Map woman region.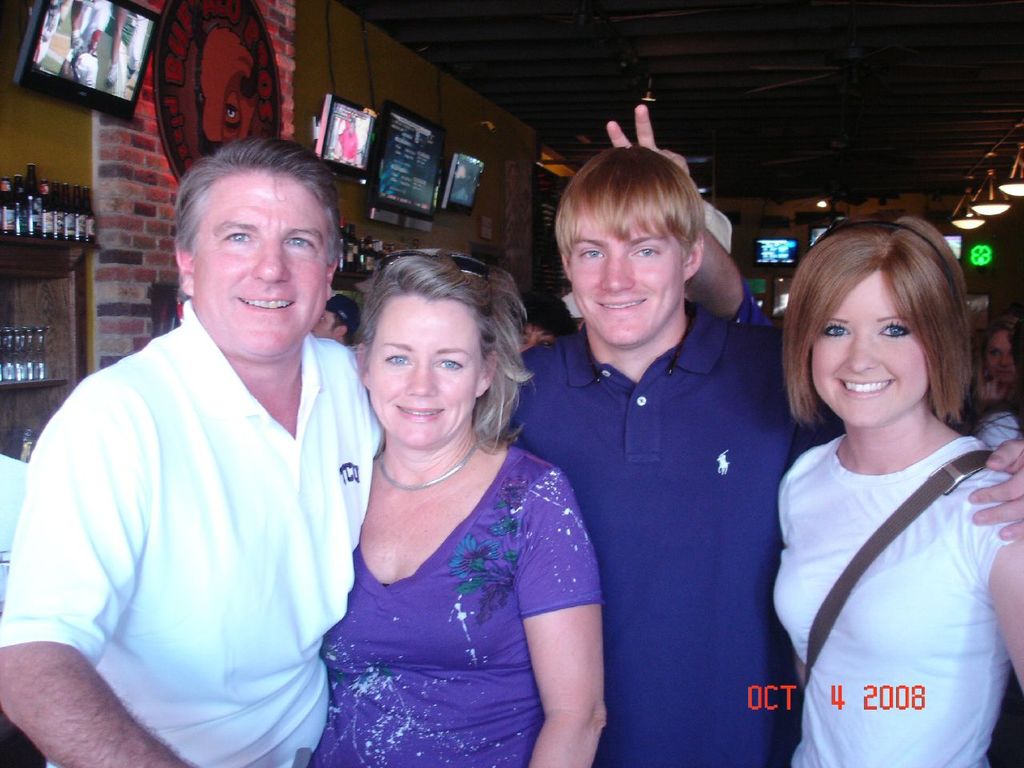
Mapped to l=768, t=222, r=1023, b=767.
